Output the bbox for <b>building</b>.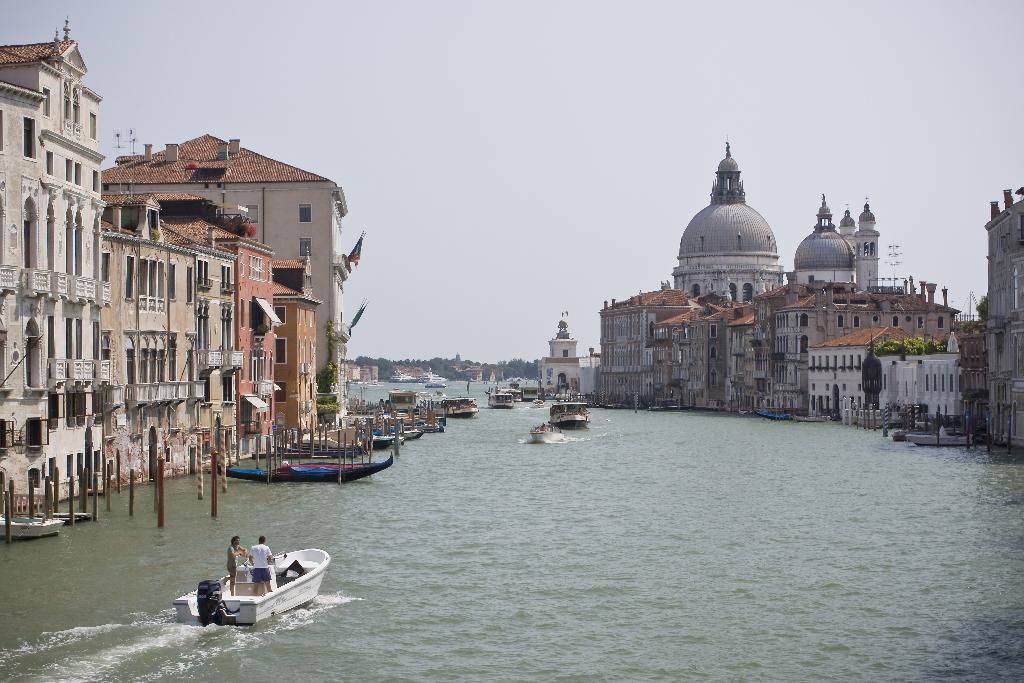
select_region(579, 347, 602, 395).
